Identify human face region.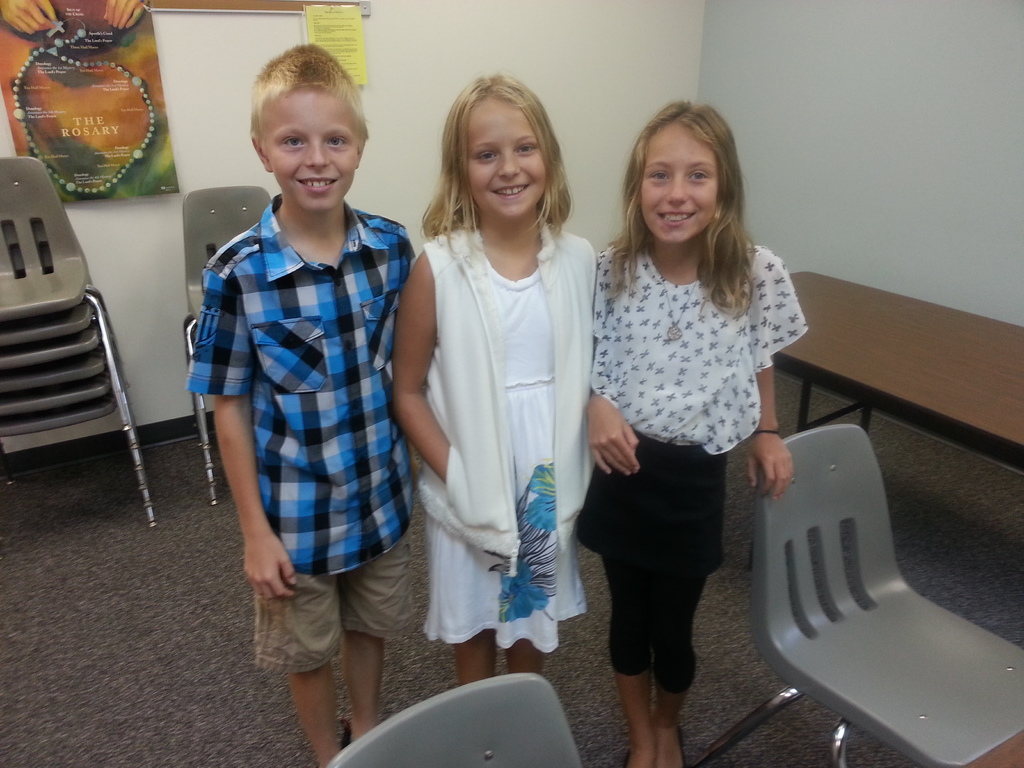
Region: [x1=266, y1=88, x2=365, y2=213].
